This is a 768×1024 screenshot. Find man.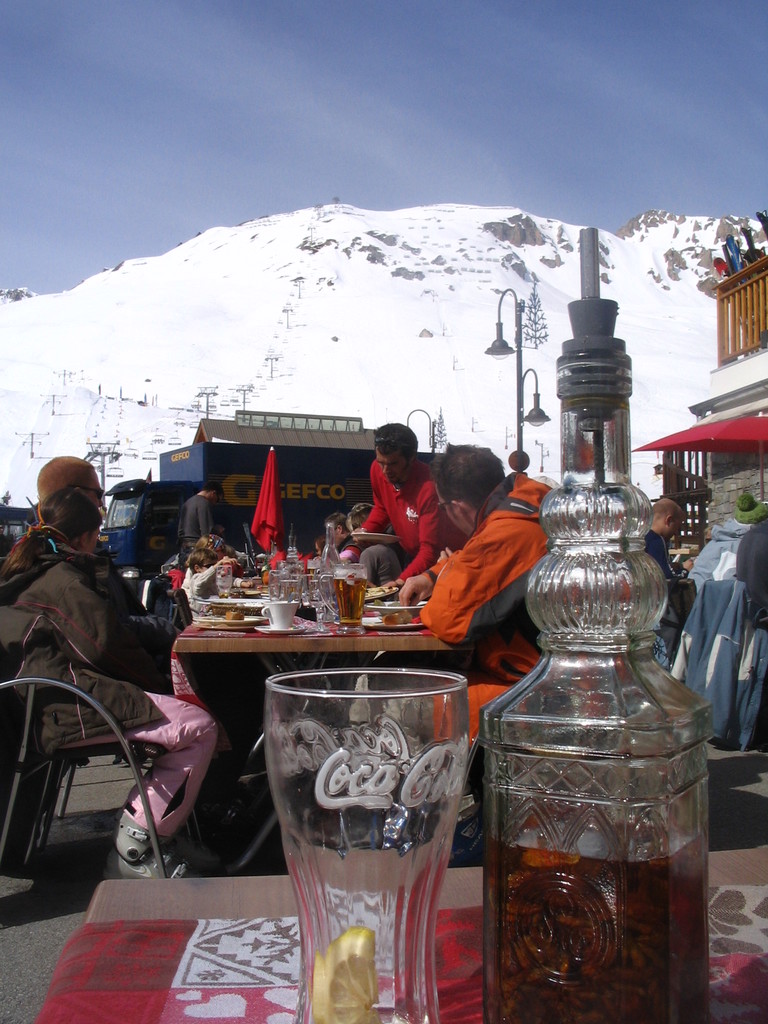
Bounding box: [319,511,365,561].
